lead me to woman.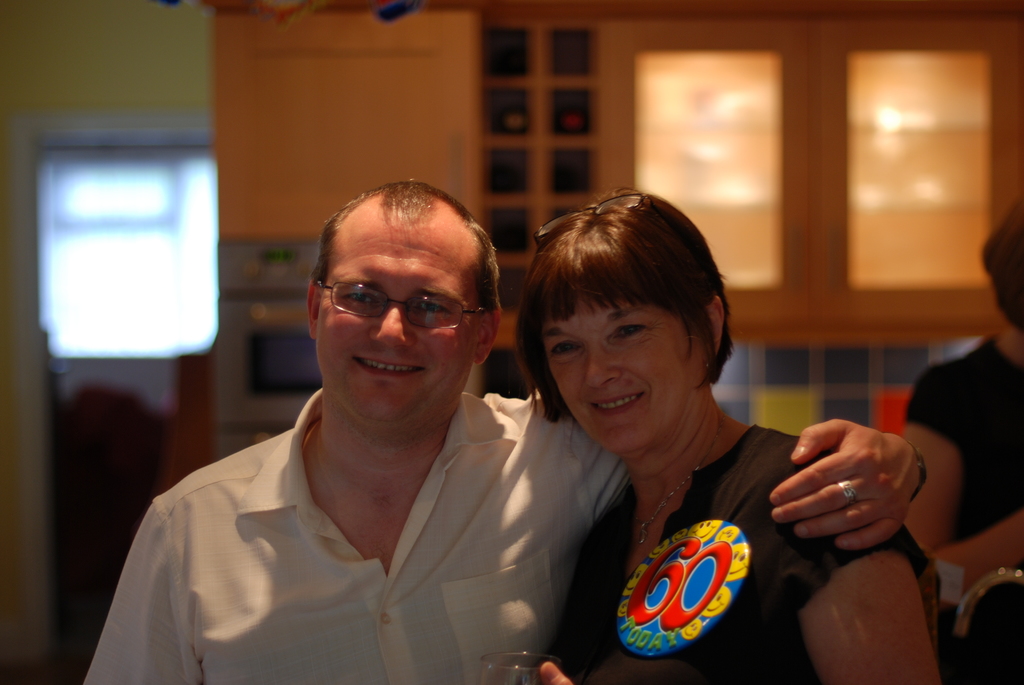
Lead to (462, 187, 902, 684).
